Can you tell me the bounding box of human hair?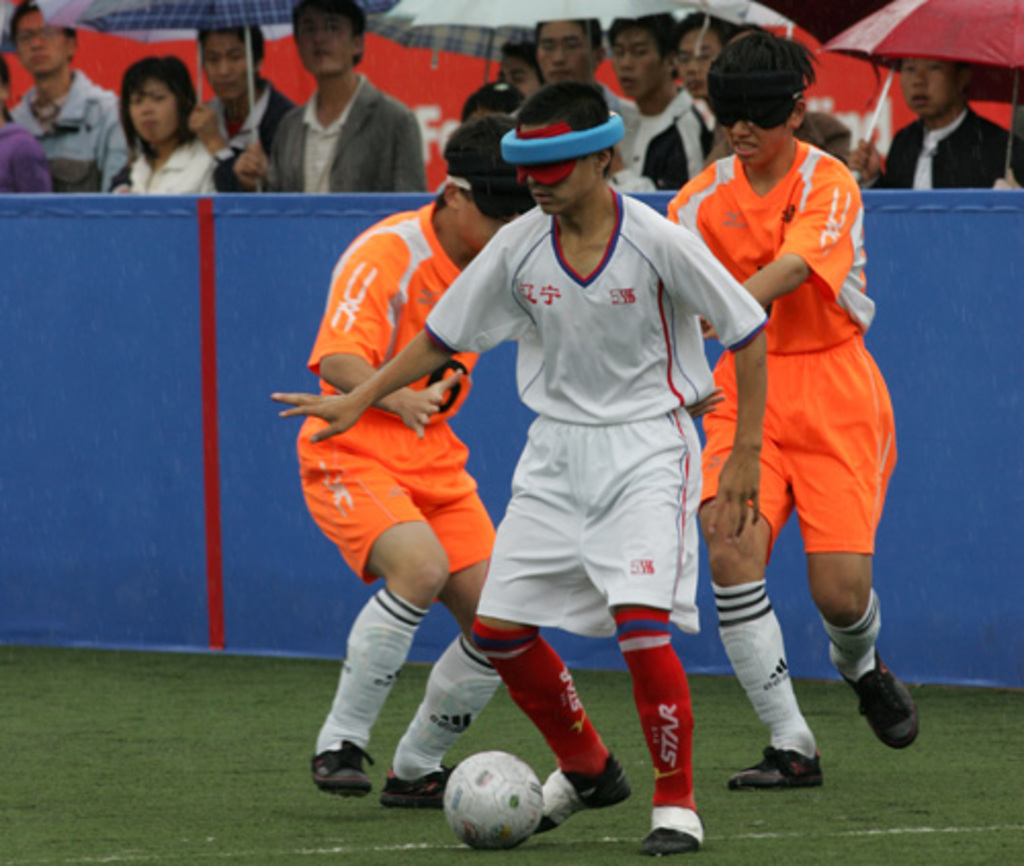
box(436, 113, 520, 209).
